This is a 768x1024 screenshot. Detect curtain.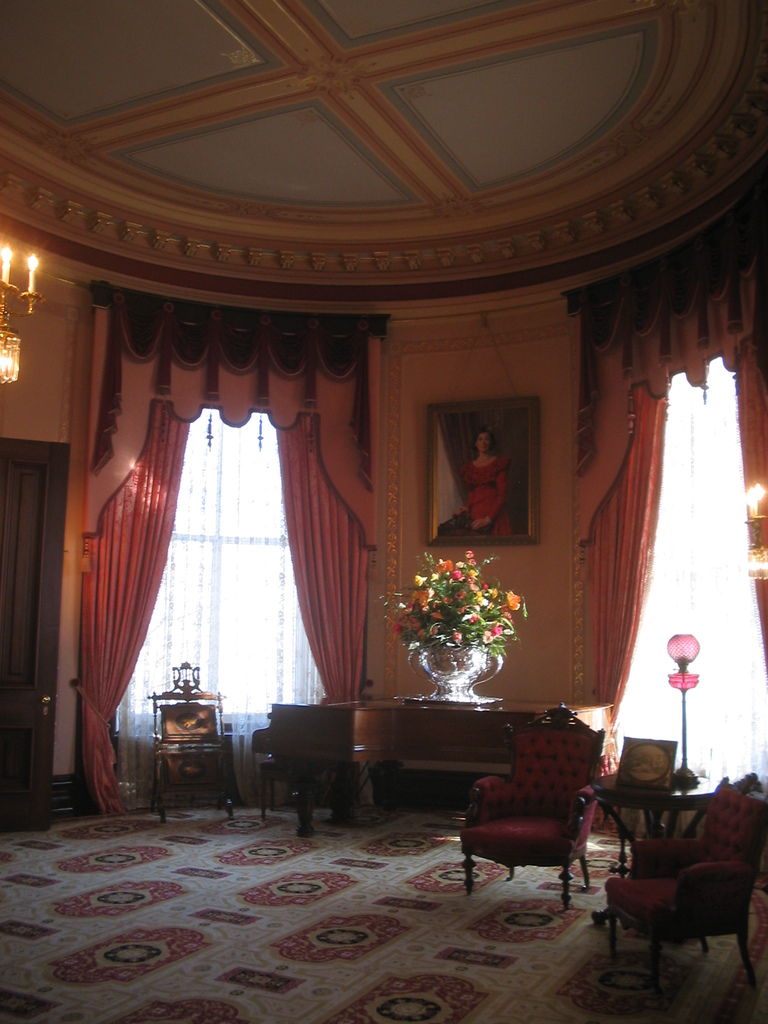
88 391 190 817.
